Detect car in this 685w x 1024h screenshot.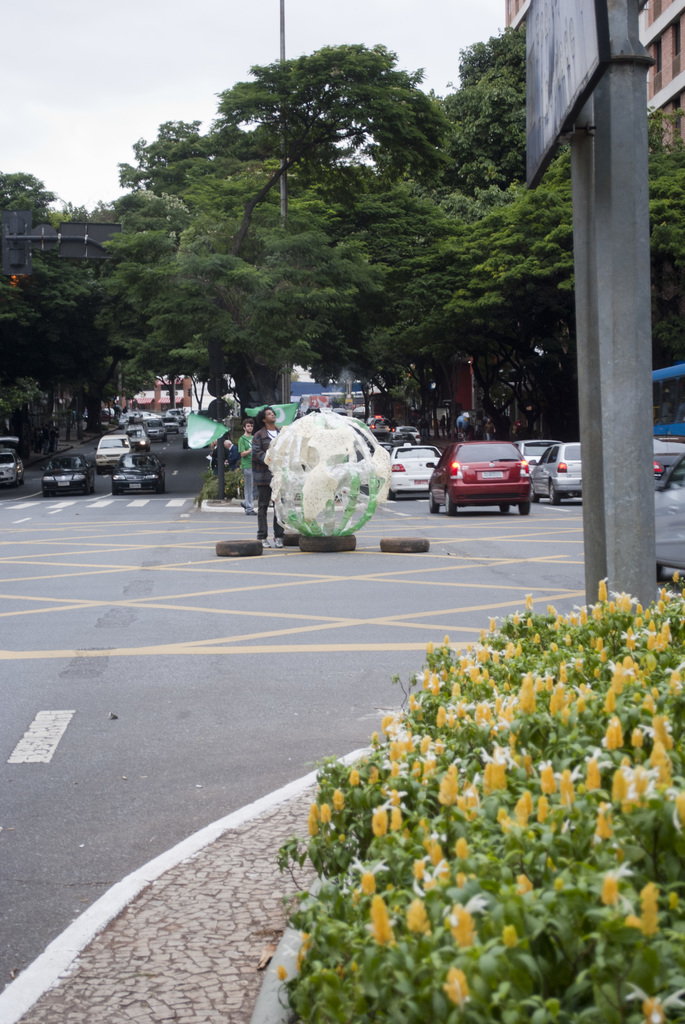
Detection: {"left": 183, "top": 422, "right": 211, "bottom": 450}.
